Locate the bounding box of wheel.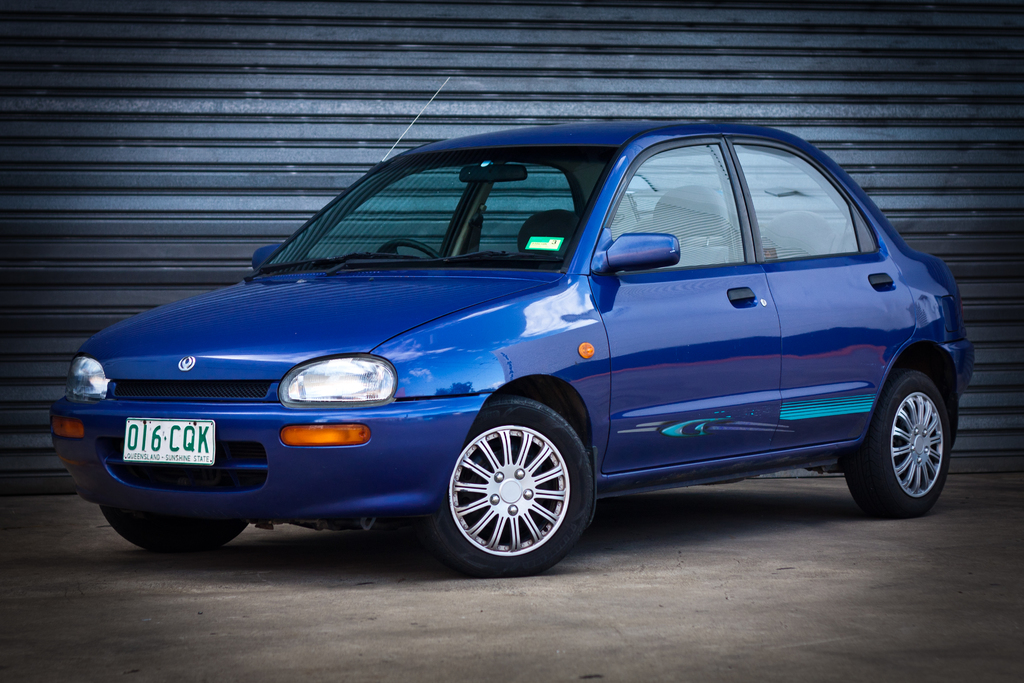
Bounding box: box(108, 506, 252, 556).
